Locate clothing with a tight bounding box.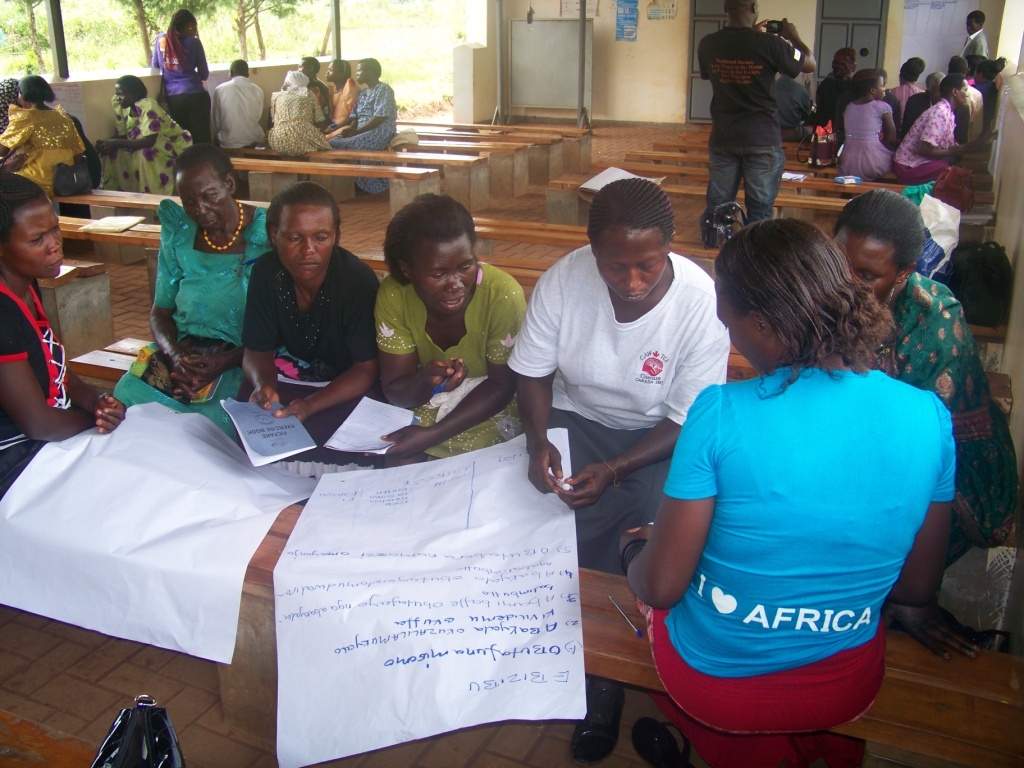
region(240, 241, 380, 451).
